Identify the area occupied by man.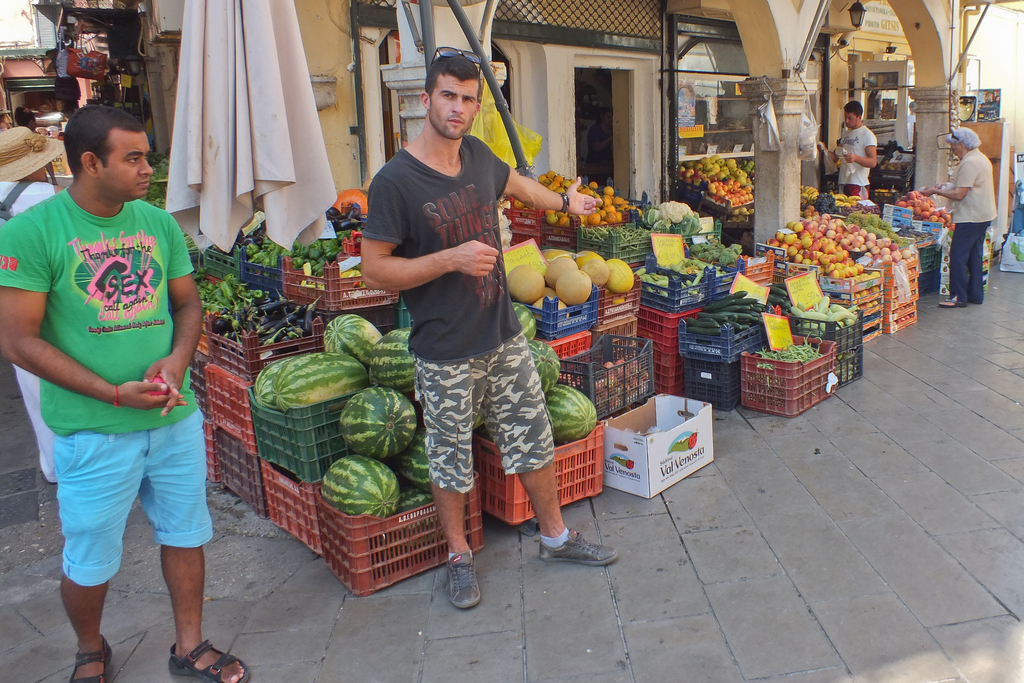
Area: {"x1": 19, "y1": 81, "x2": 215, "y2": 662}.
